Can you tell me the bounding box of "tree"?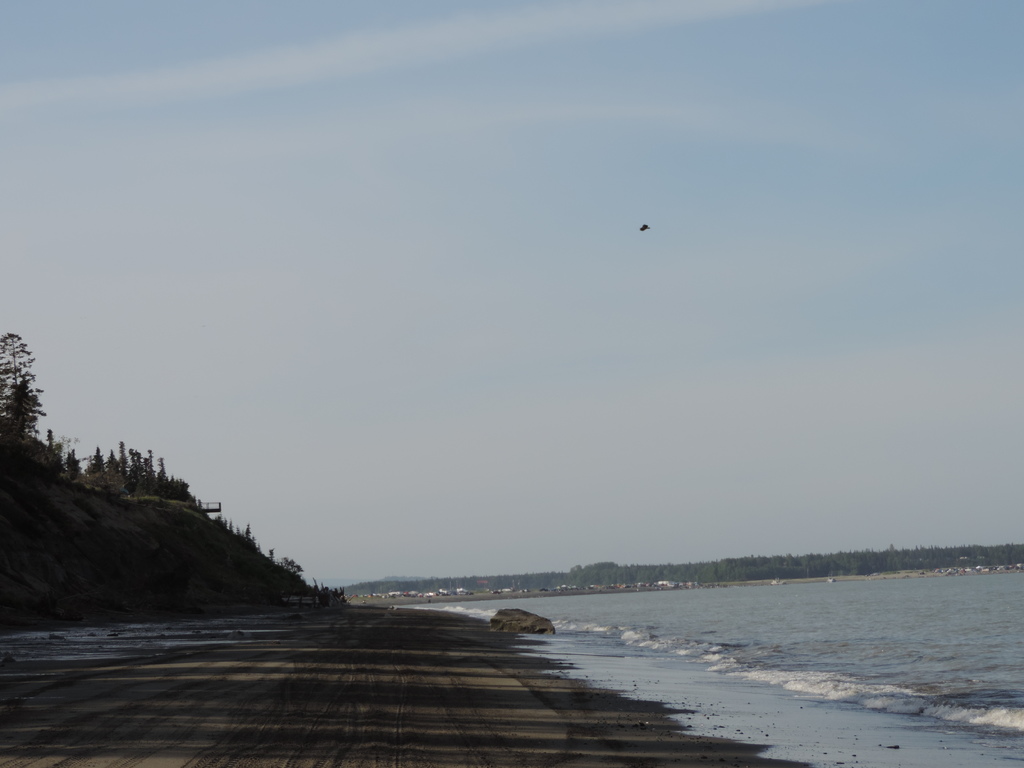
bbox(150, 461, 168, 500).
